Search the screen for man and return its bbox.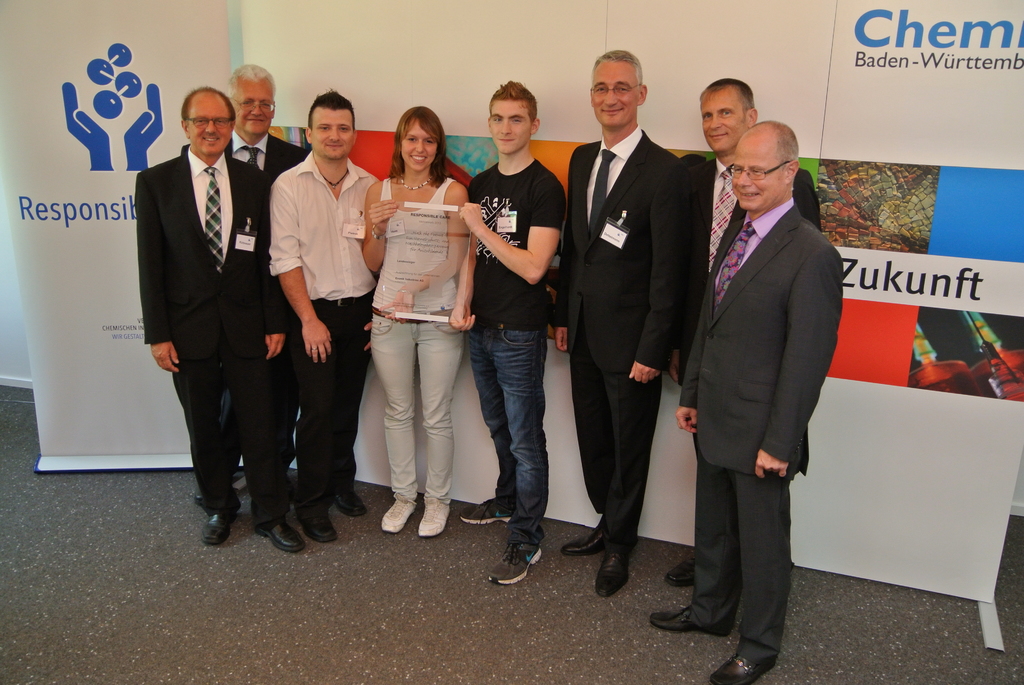
Found: detection(444, 77, 560, 590).
